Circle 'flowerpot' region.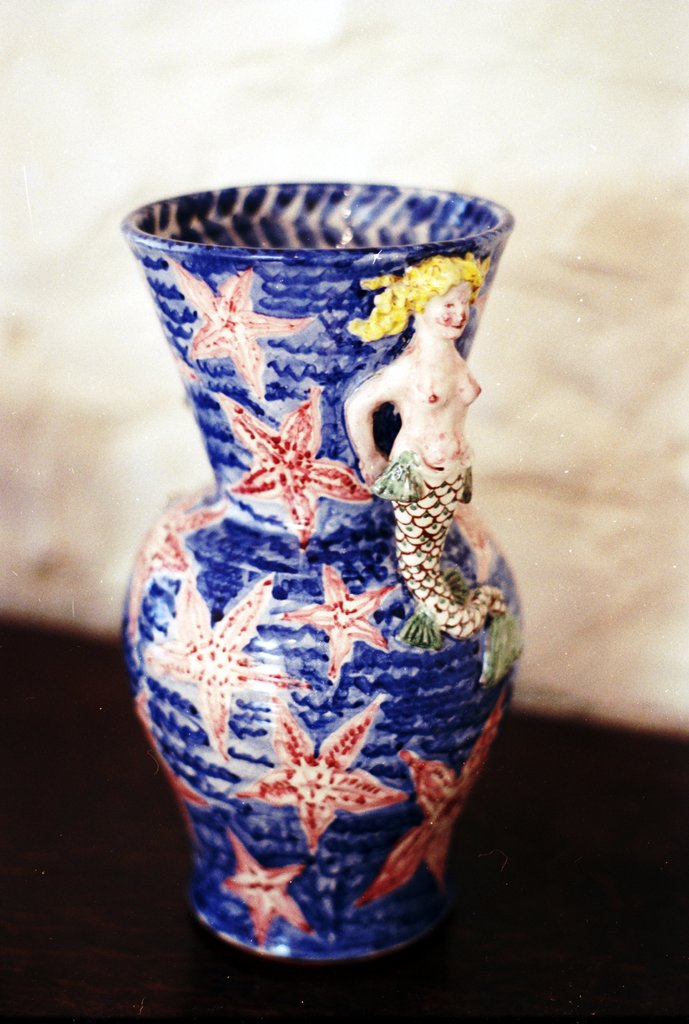
Region: (122, 248, 508, 915).
